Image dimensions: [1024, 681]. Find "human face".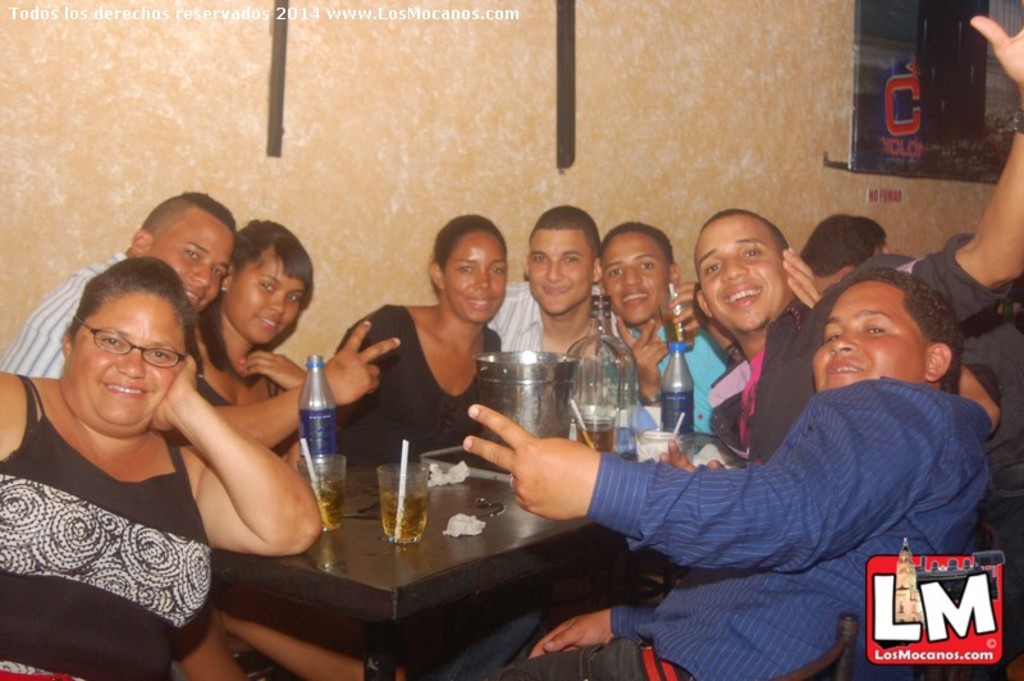
bbox=(147, 216, 232, 316).
